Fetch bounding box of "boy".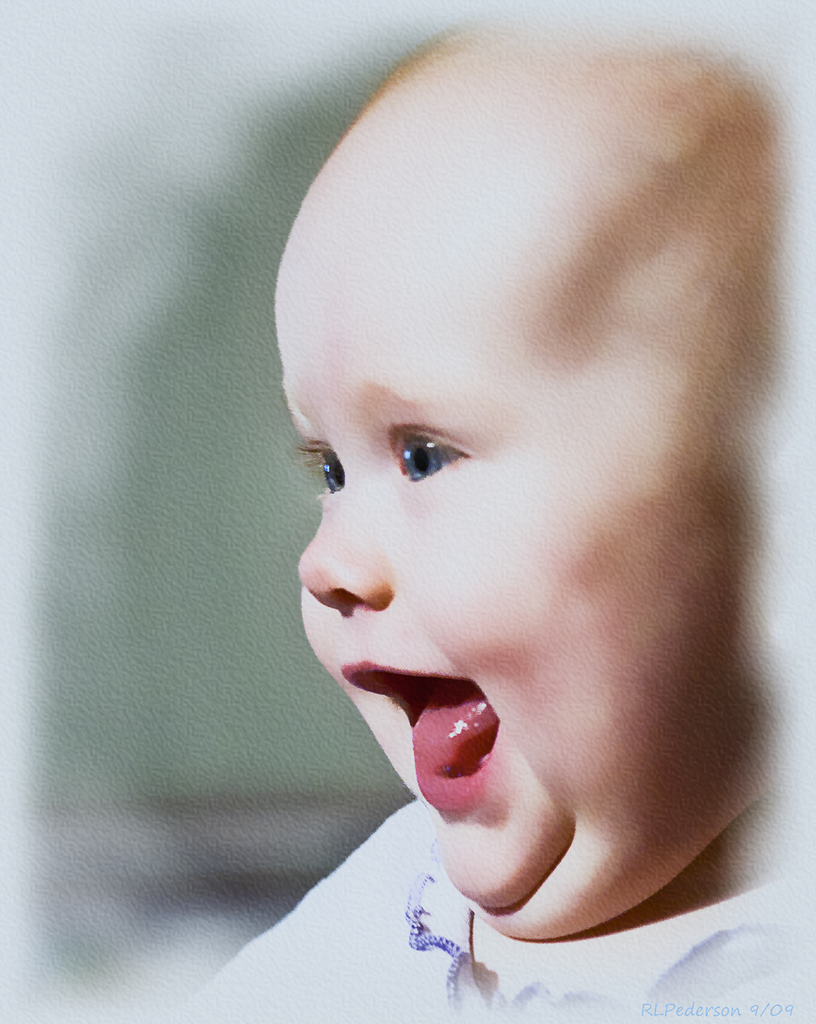
Bbox: left=146, top=17, right=788, bottom=1023.
